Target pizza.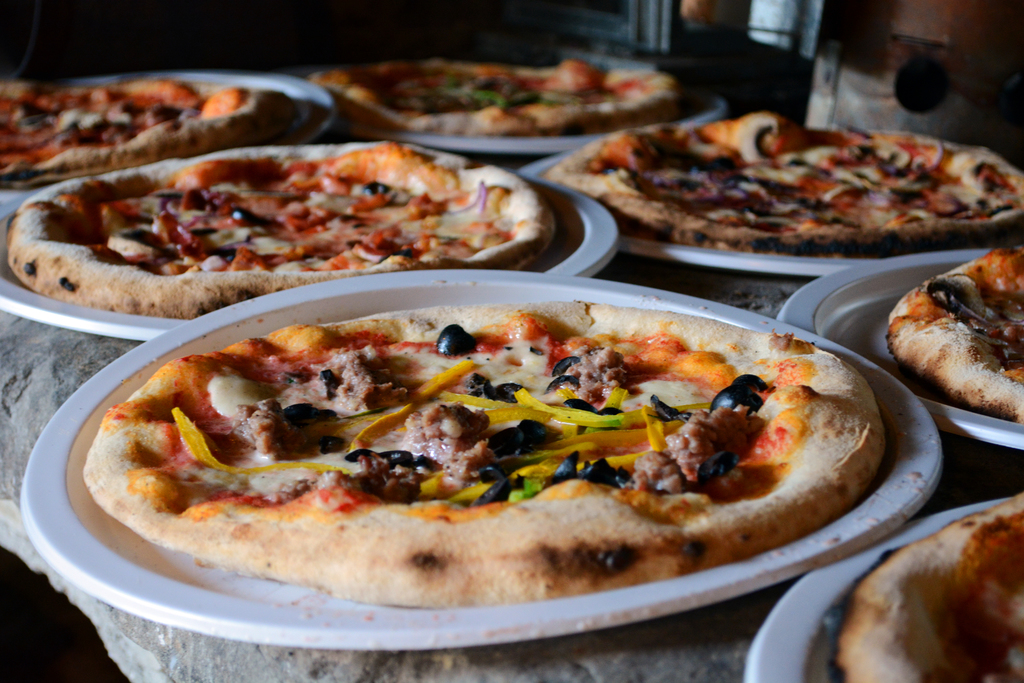
Target region: 88, 296, 909, 621.
